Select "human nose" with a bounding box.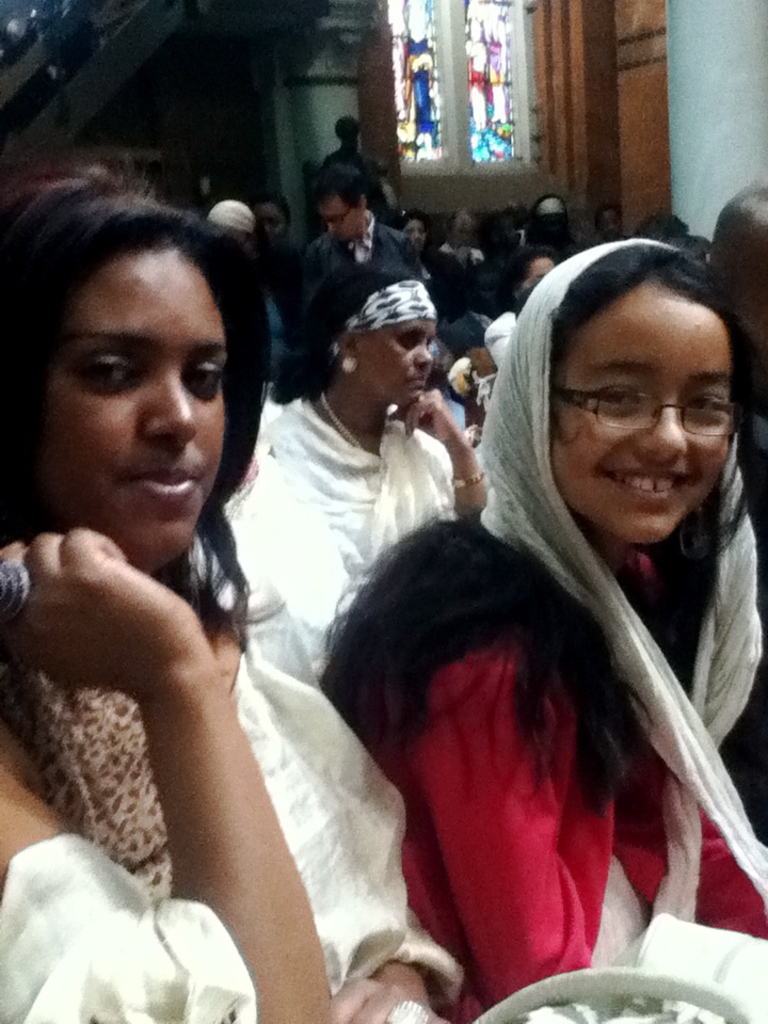
x1=138 y1=366 x2=194 y2=450.
